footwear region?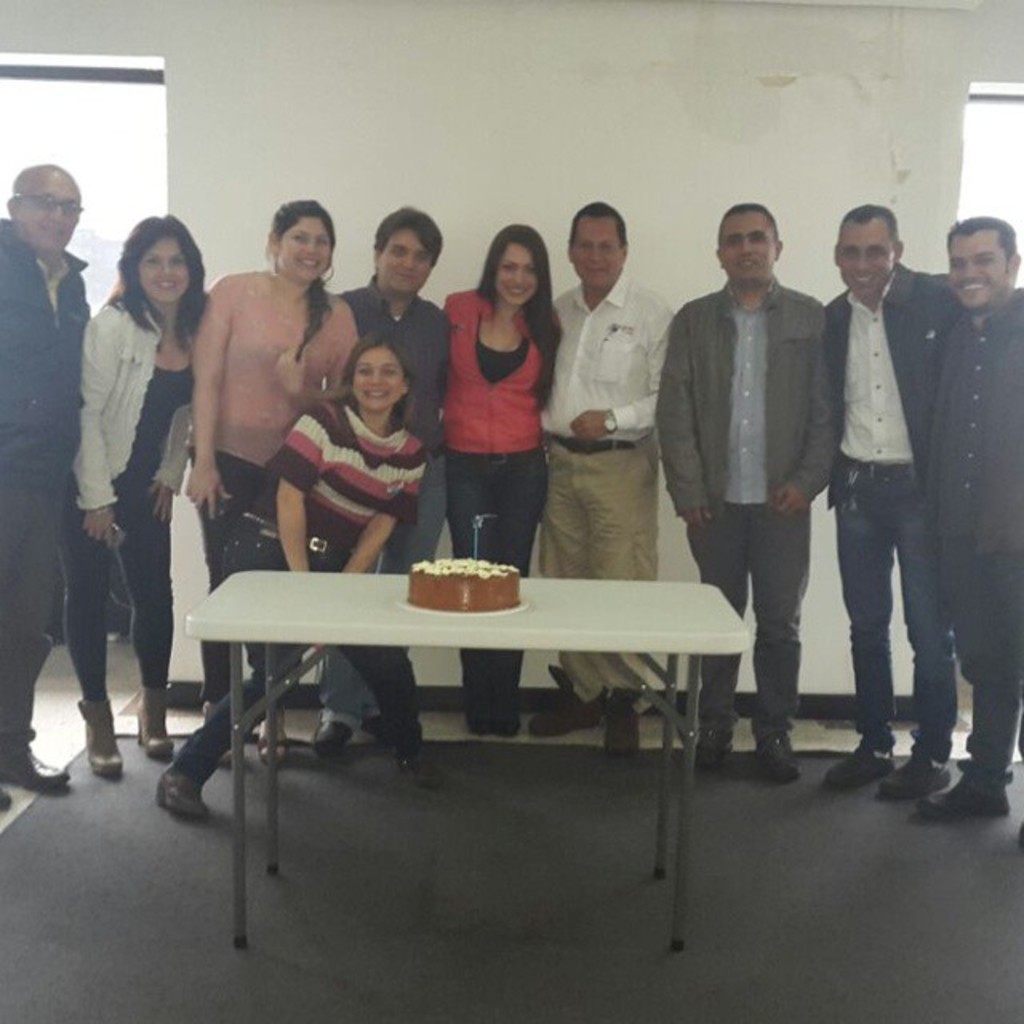
x1=819, y1=747, x2=899, y2=795
